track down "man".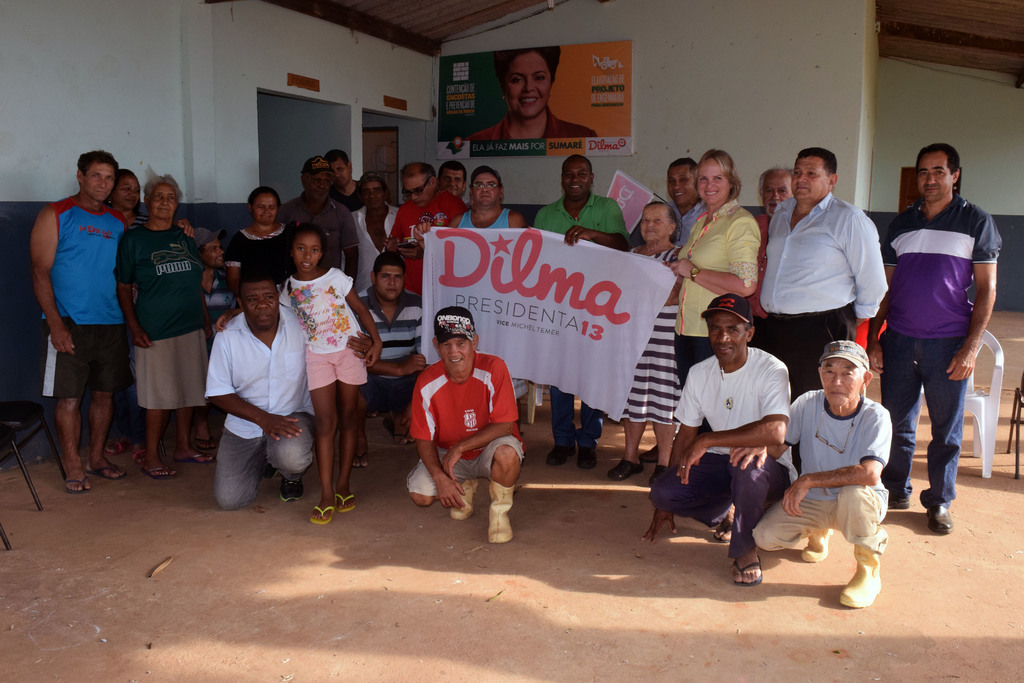
Tracked to (left=31, top=149, right=195, bottom=495).
